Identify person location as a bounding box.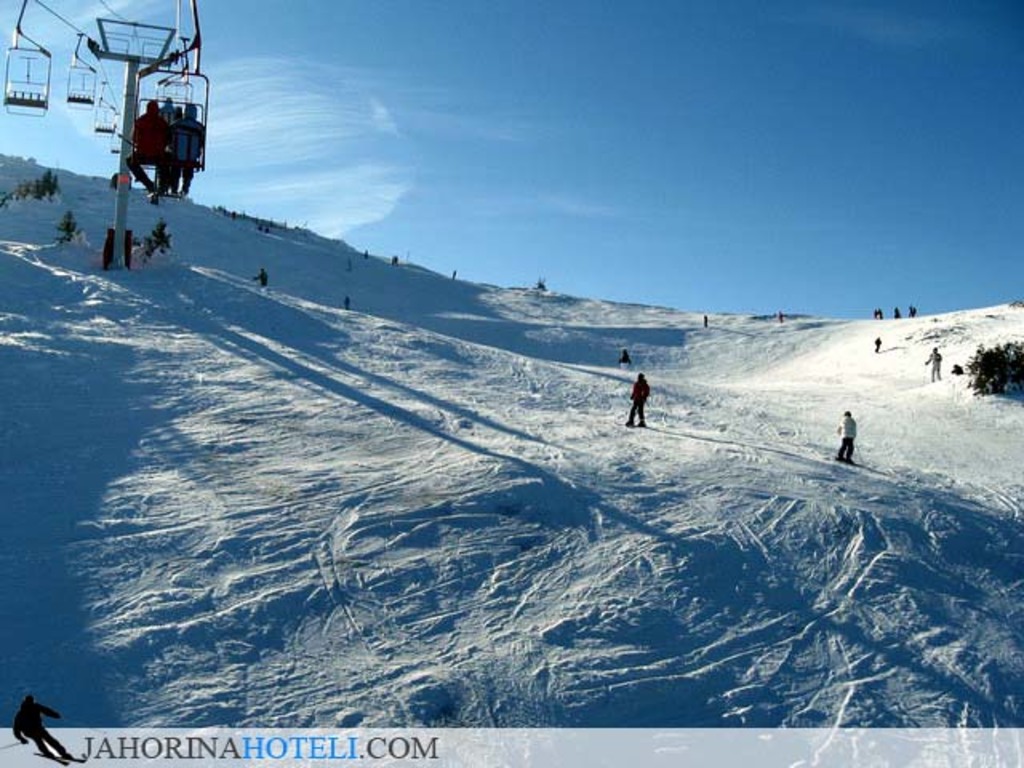
842/410/858/467.
